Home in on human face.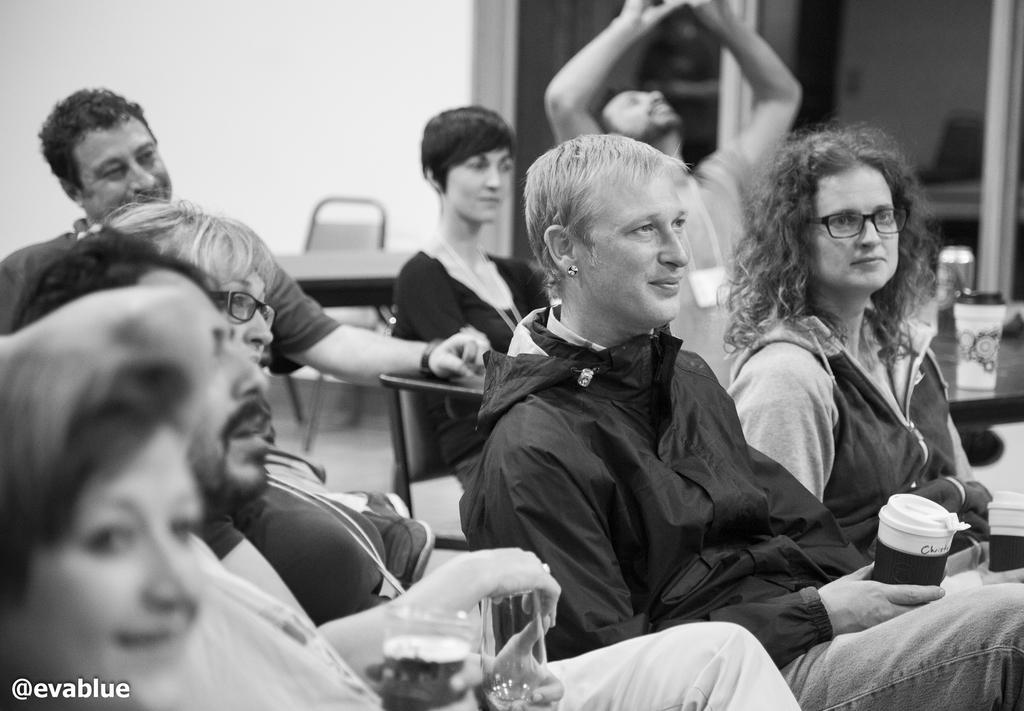
Homed in at pyautogui.locateOnScreen(136, 268, 268, 503).
